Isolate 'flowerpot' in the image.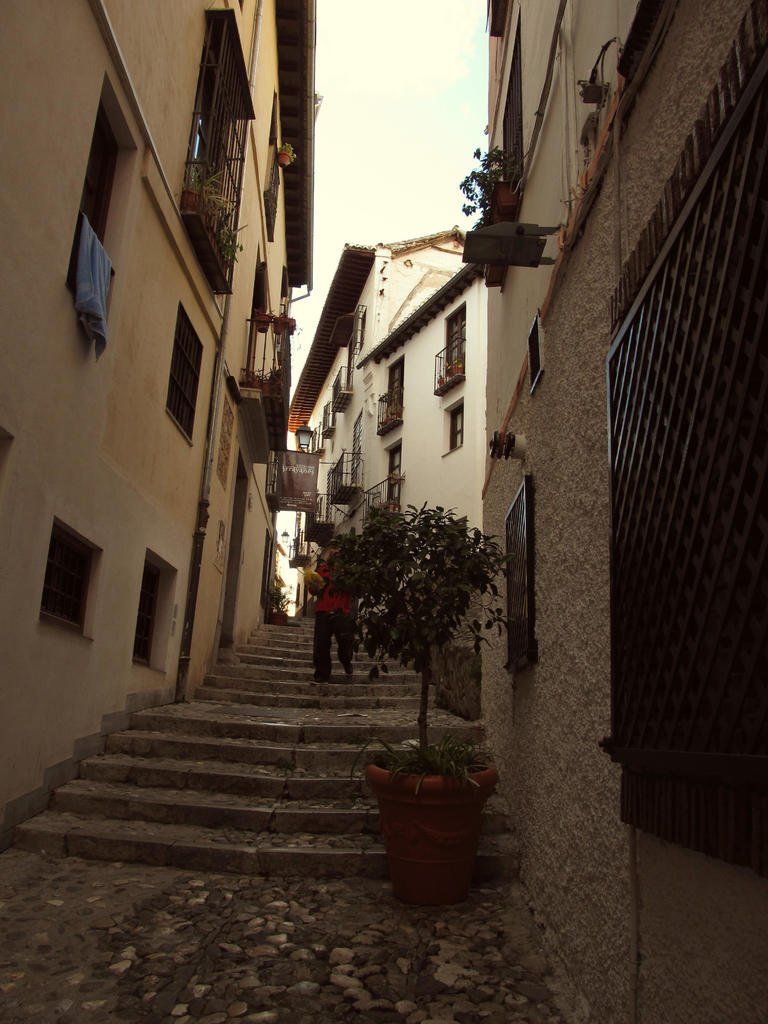
Isolated region: x1=364, y1=740, x2=492, y2=893.
